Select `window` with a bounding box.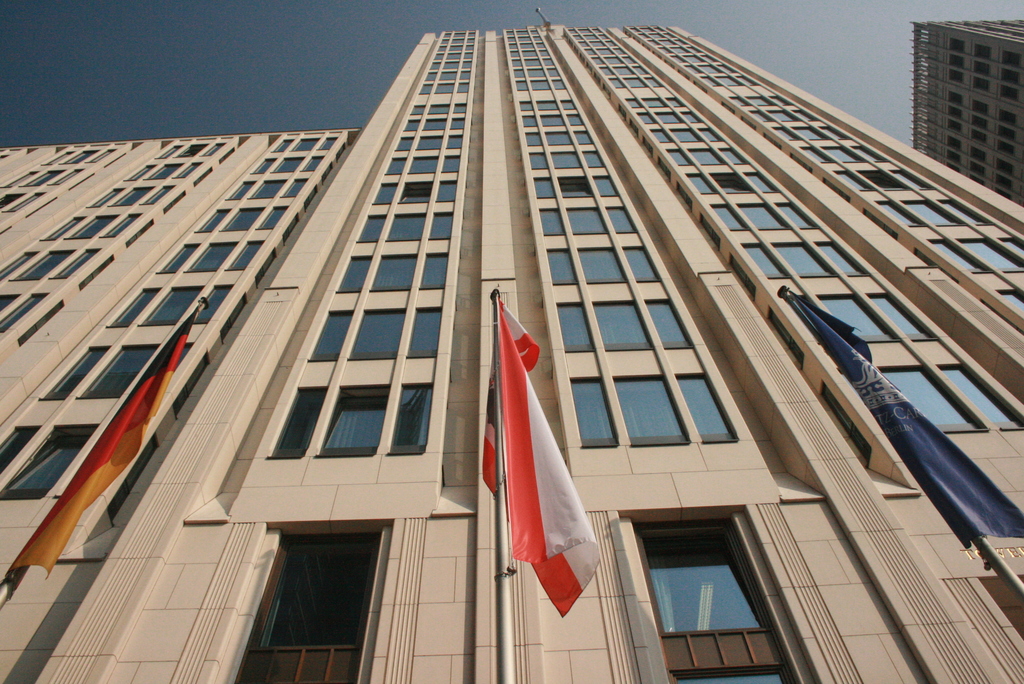
[x1=519, y1=112, x2=538, y2=132].
